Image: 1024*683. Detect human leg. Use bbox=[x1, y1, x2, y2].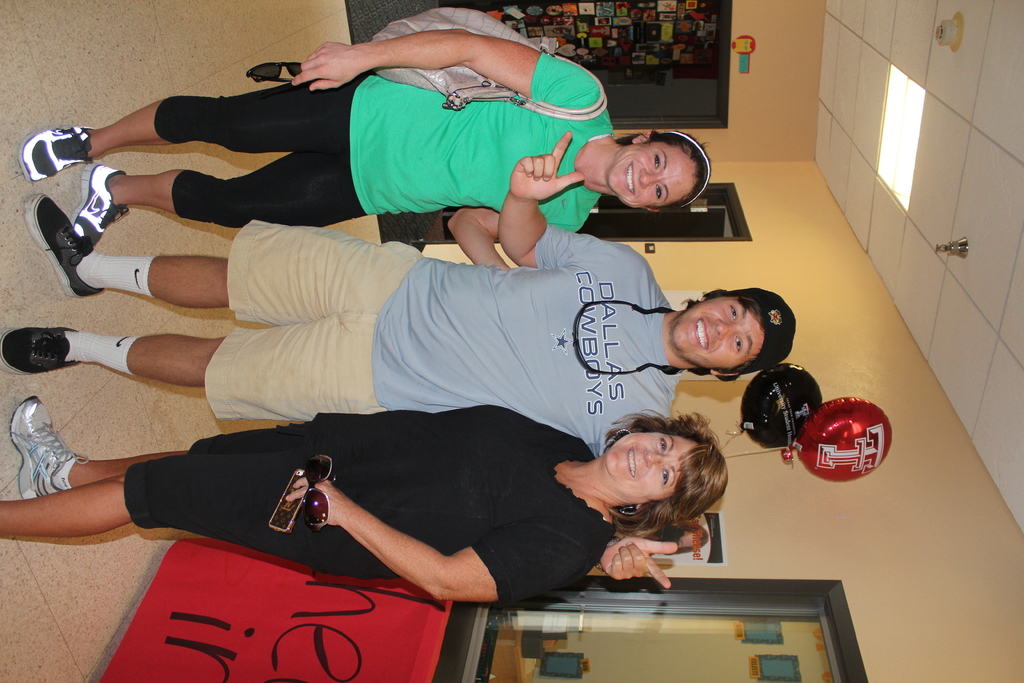
bbox=[20, 73, 380, 158].
